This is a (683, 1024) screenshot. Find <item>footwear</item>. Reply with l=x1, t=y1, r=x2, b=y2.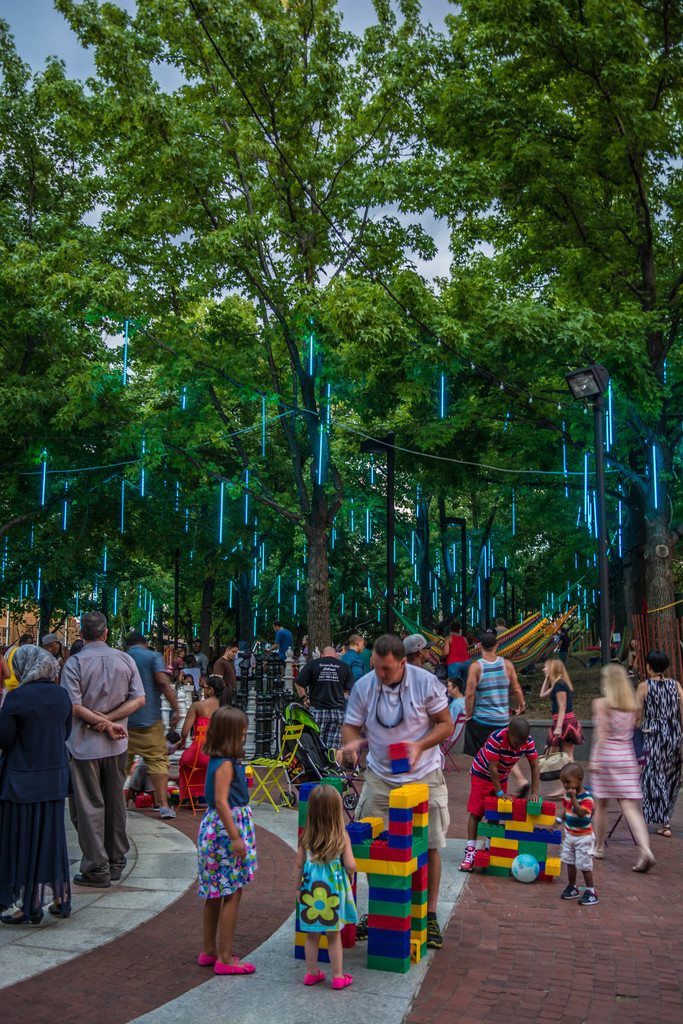
l=3, t=909, r=47, b=925.
